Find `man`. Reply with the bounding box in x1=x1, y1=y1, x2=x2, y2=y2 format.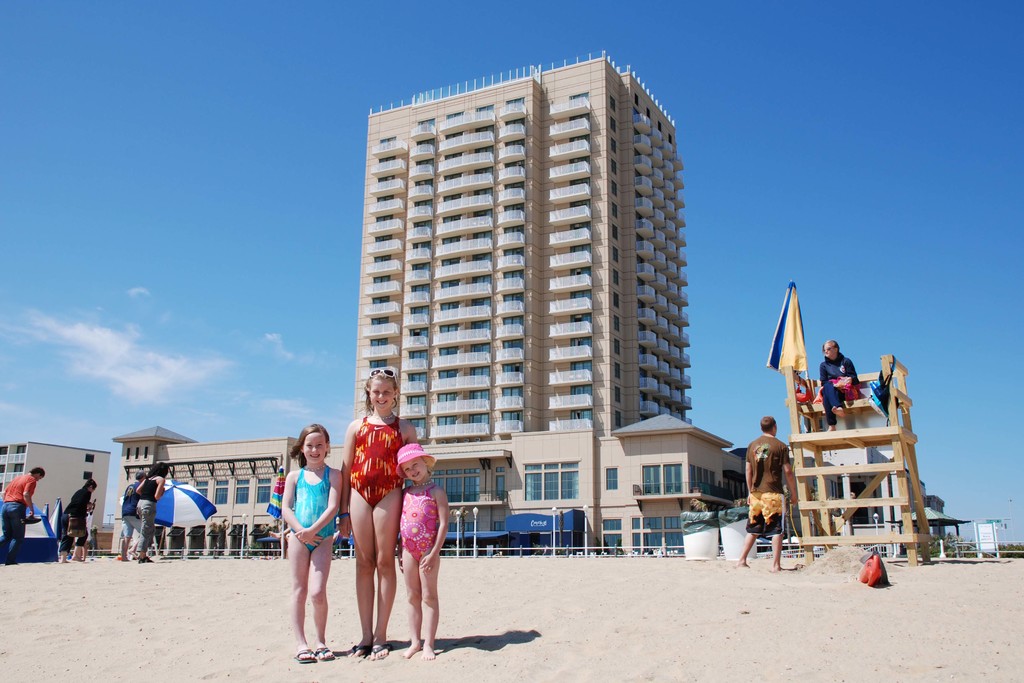
x1=0, y1=463, x2=47, y2=566.
